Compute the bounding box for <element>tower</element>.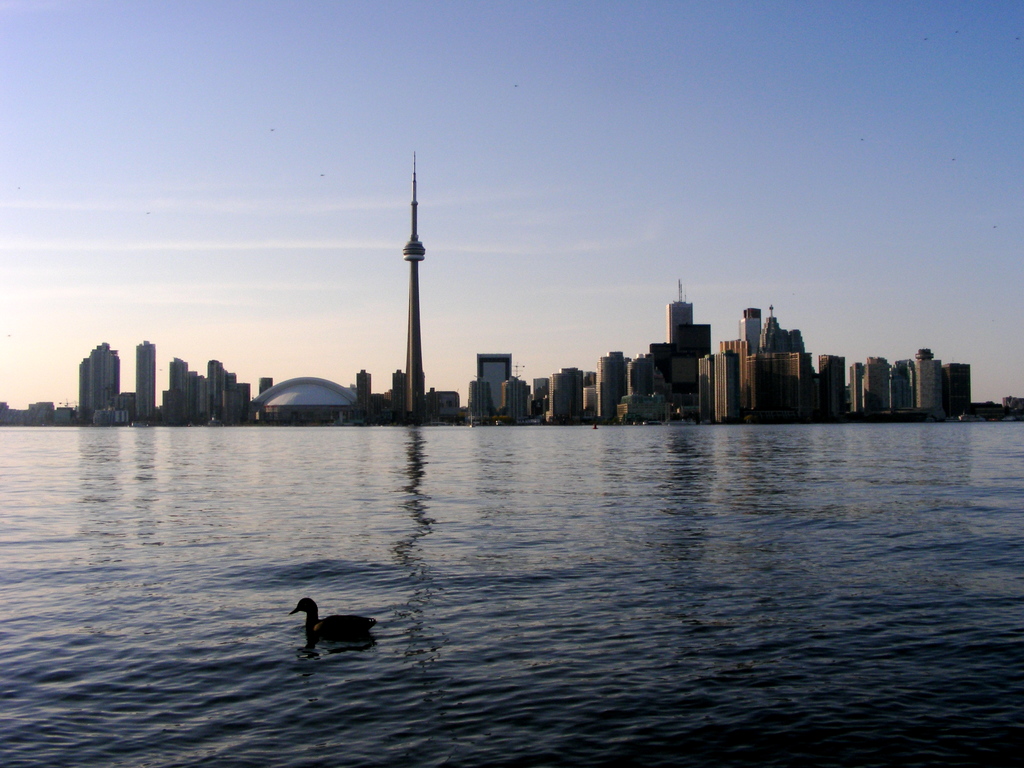
x1=168 y1=360 x2=247 y2=415.
